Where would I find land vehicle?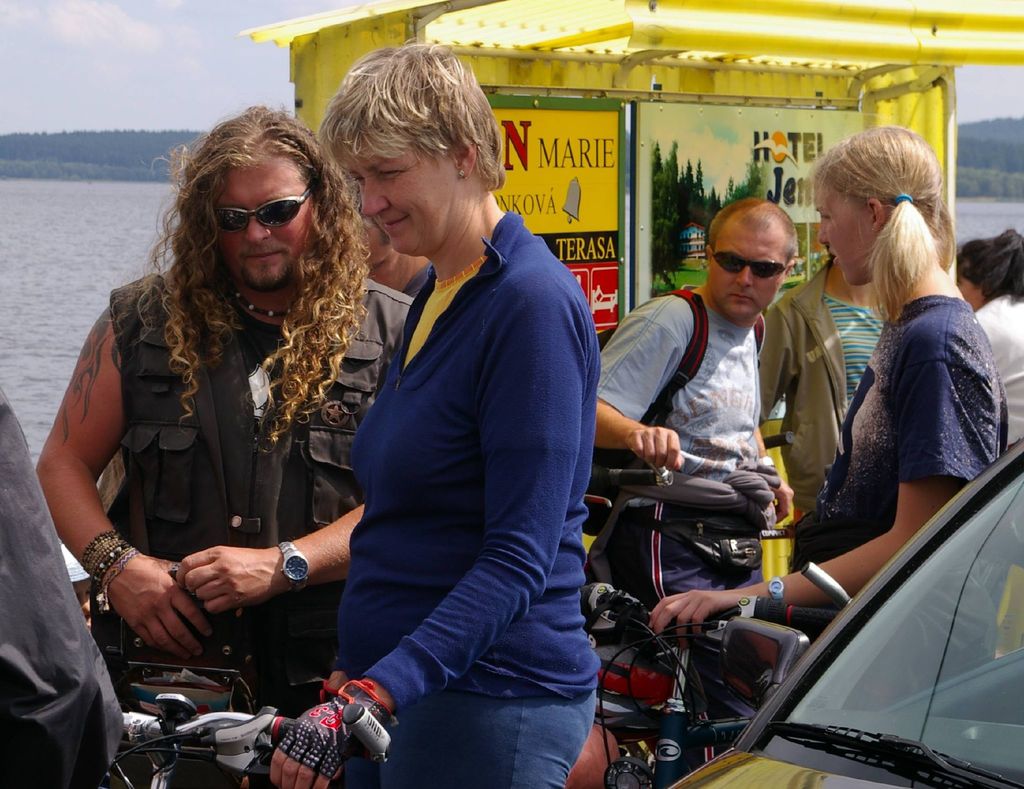
At <box>121,682,389,788</box>.
